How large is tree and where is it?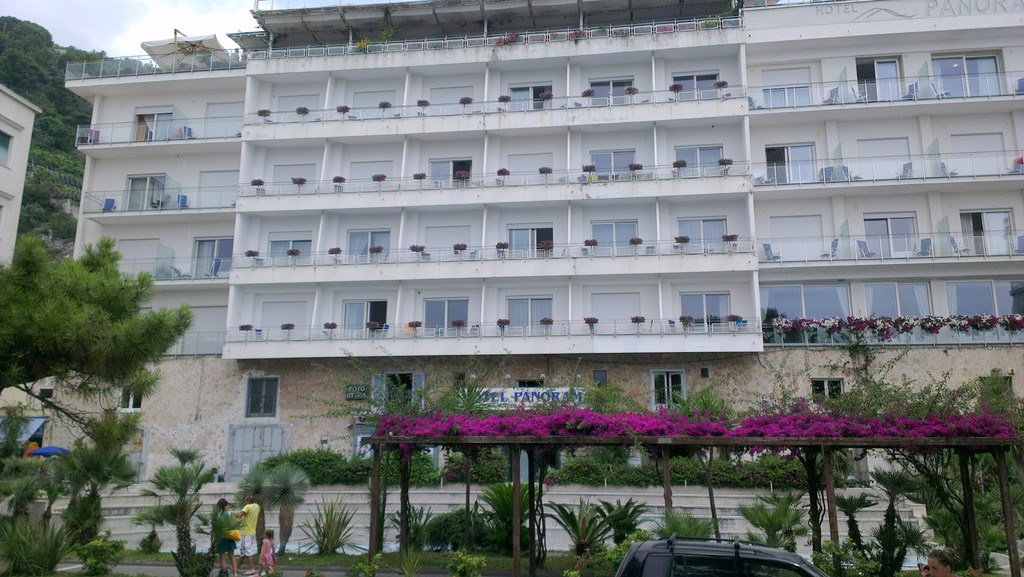
Bounding box: box=[139, 437, 219, 569].
